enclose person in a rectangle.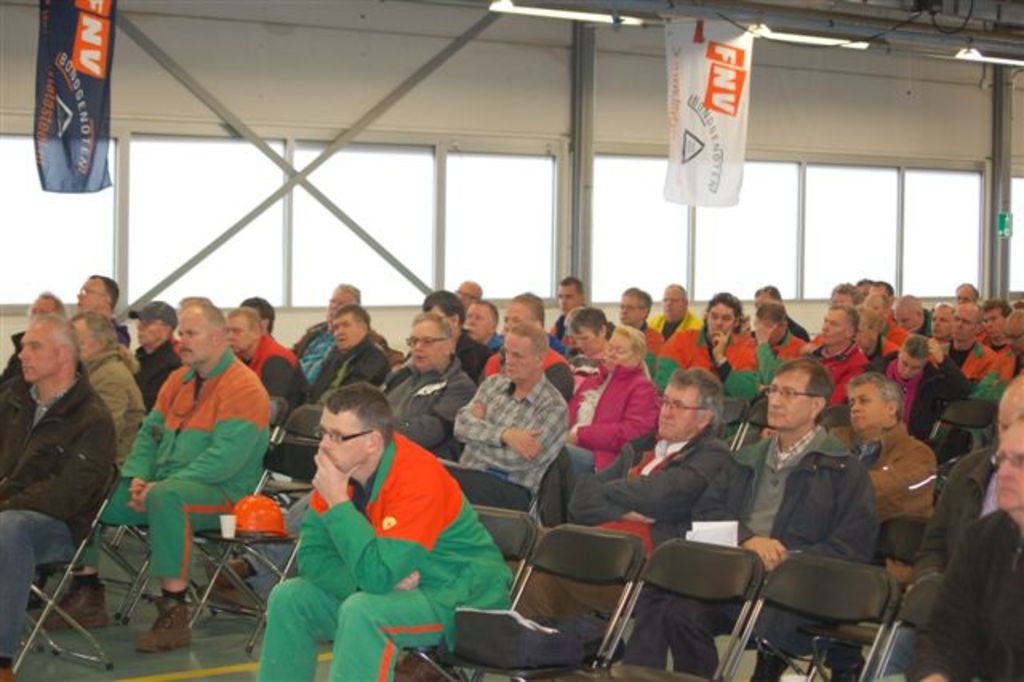
rect(882, 335, 960, 419).
